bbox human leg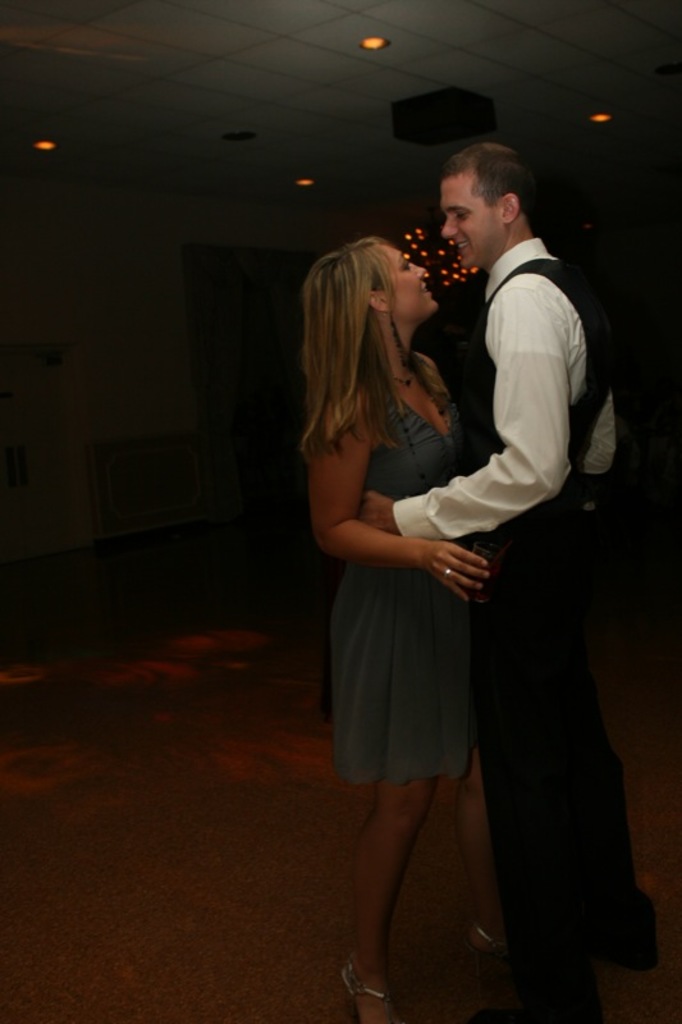
Rect(452, 758, 493, 951)
